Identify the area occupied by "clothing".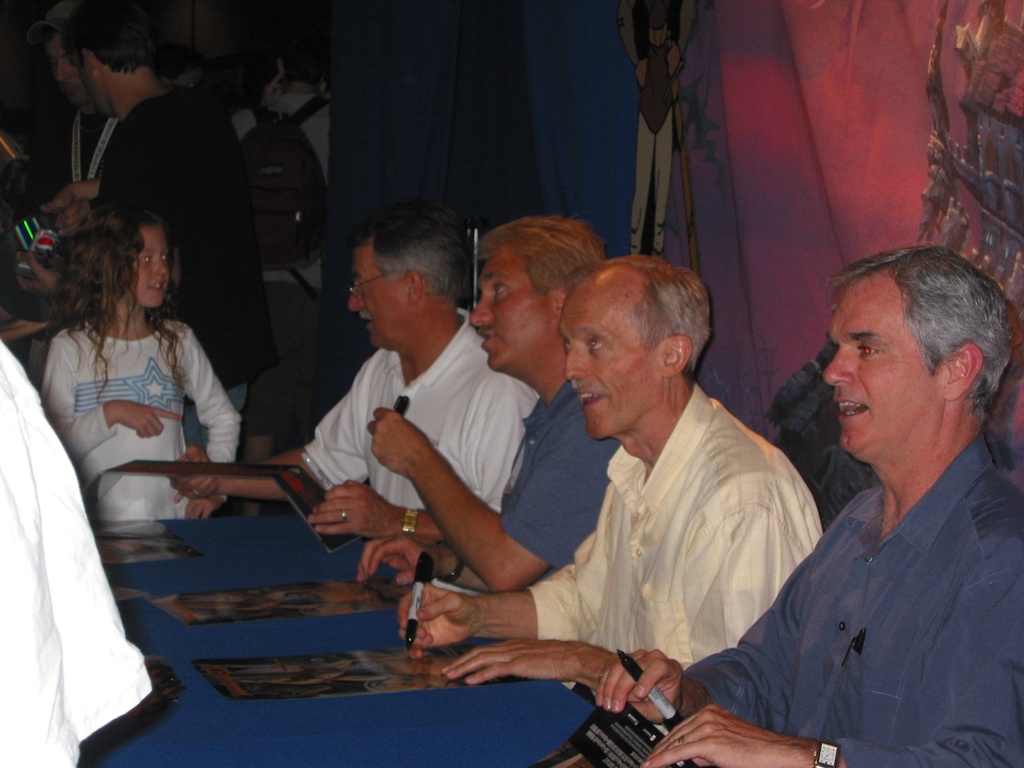
Area: [696, 346, 1005, 767].
